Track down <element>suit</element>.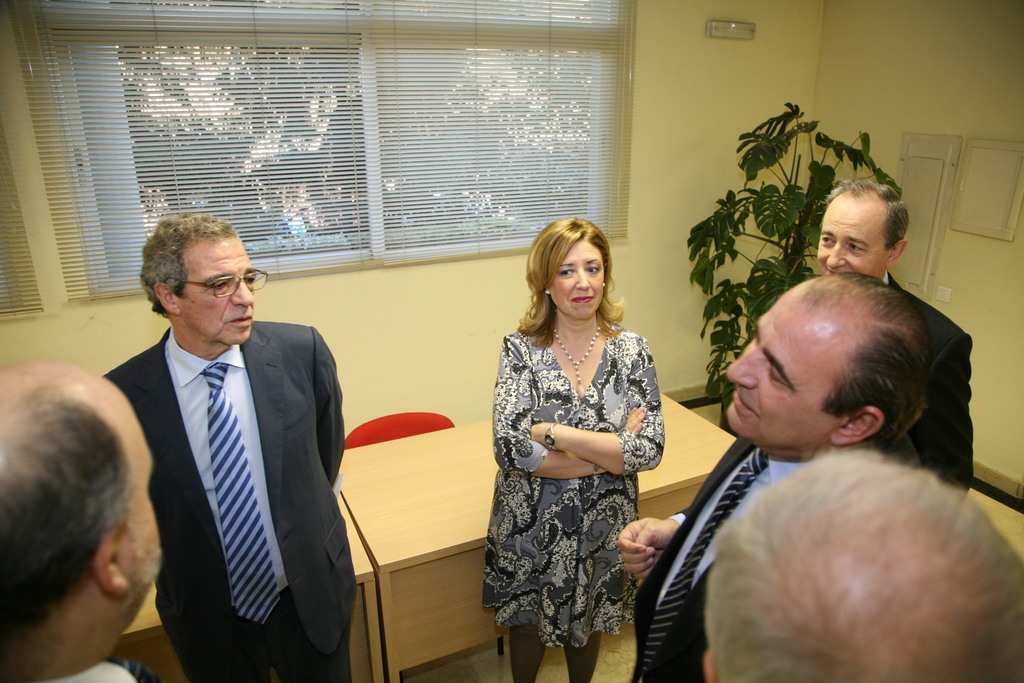
Tracked to {"left": 127, "top": 290, "right": 332, "bottom": 661}.
